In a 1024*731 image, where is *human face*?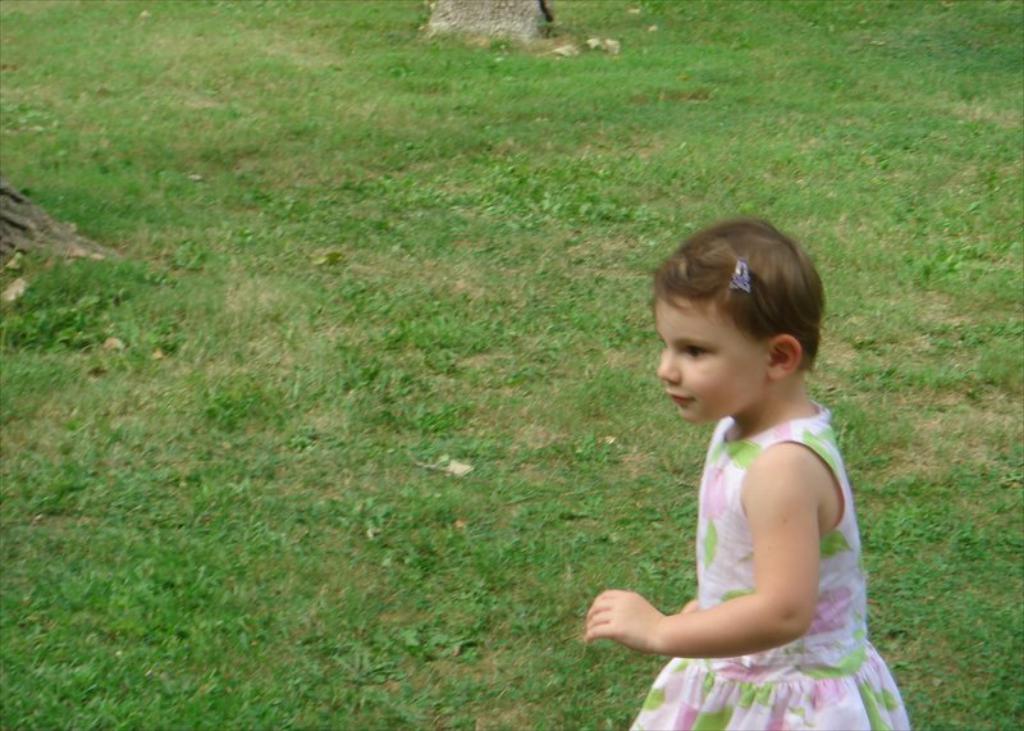
<bbox>660, 277, 780, 424</bbox>.
